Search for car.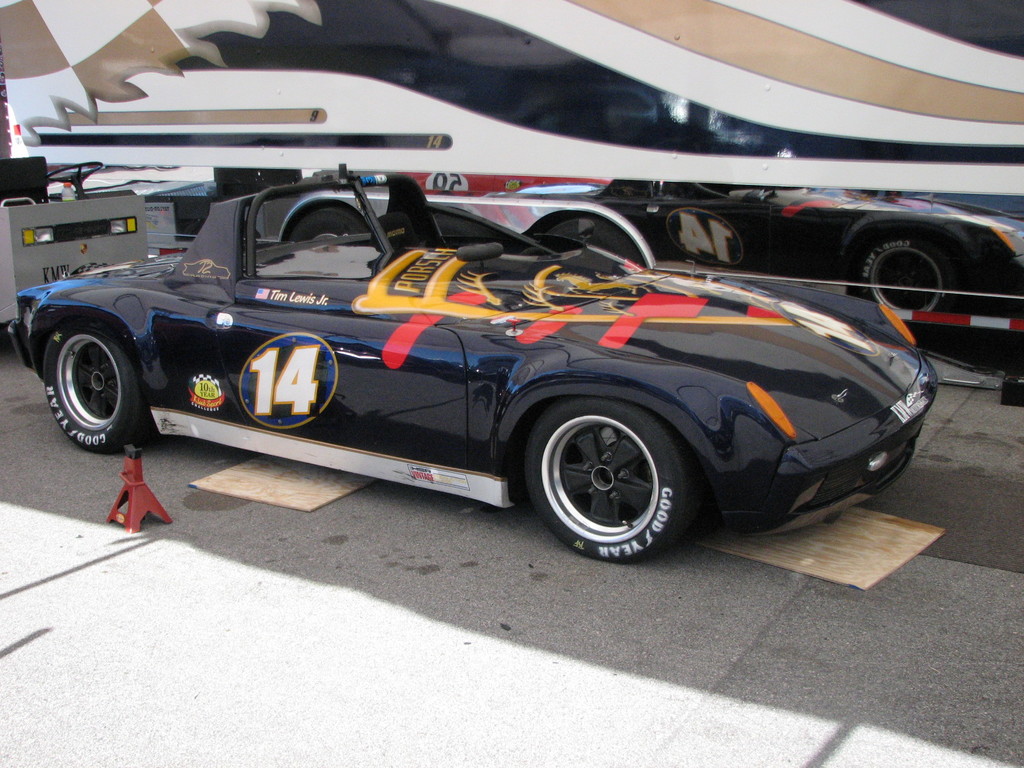
Found at <box>0,151,173,387</box>.
